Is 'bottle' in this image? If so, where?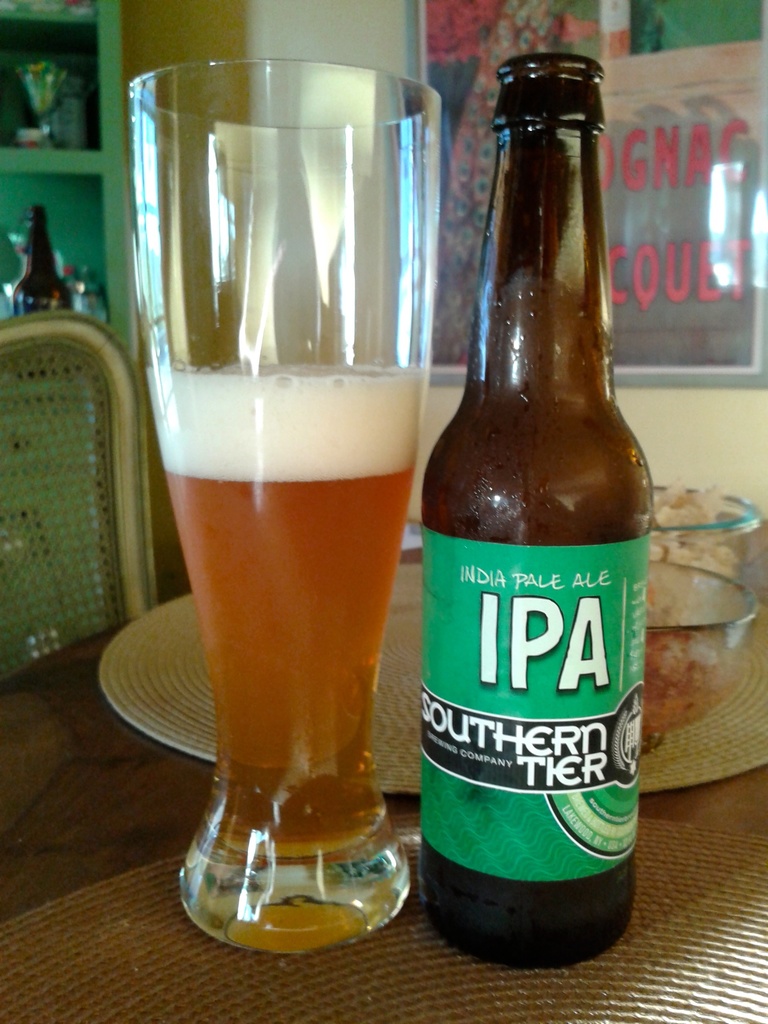
Yes, at rect(19, 205, 84, 326).
